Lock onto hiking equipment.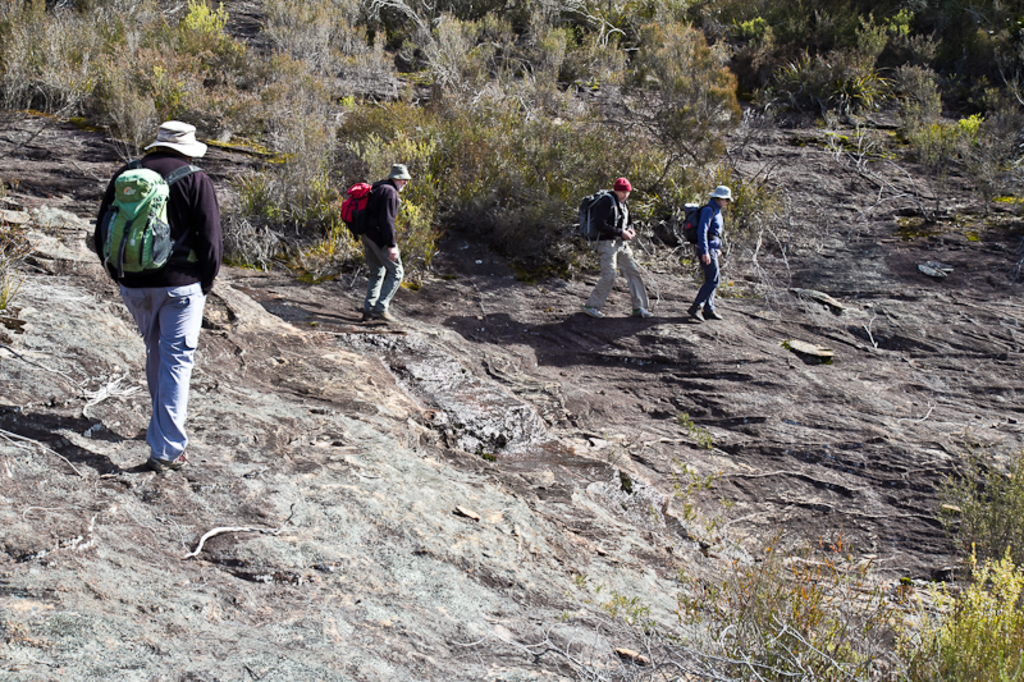
Locked: detection(335, 178, 396, 248).
